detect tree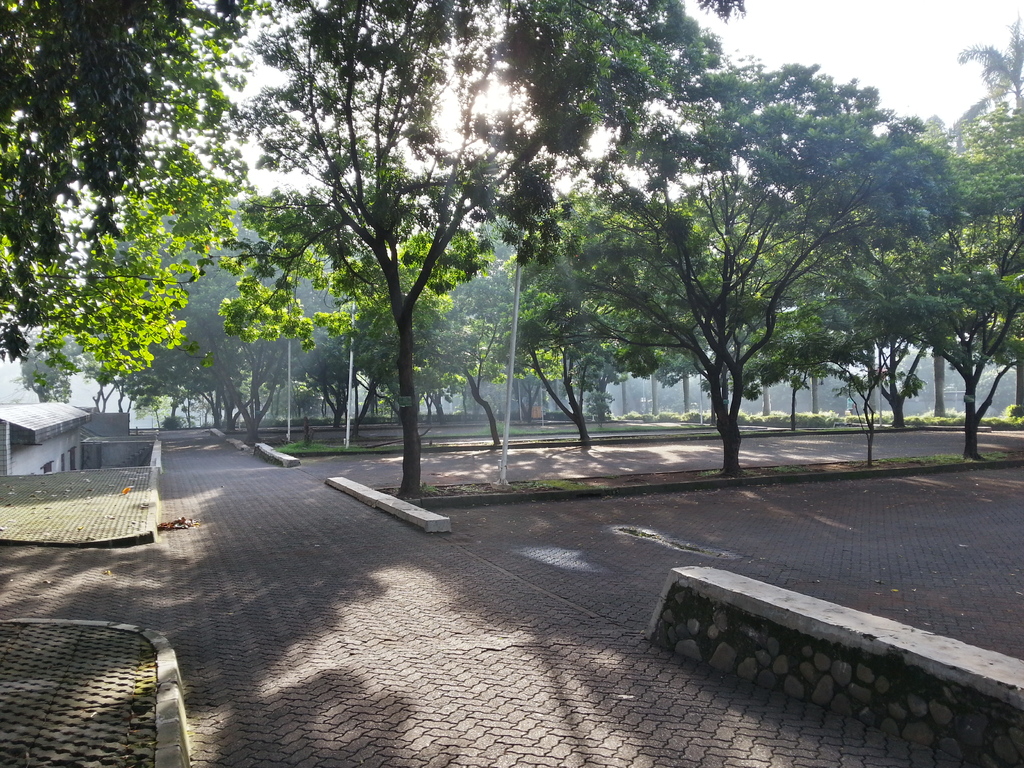
226,0,743,499
